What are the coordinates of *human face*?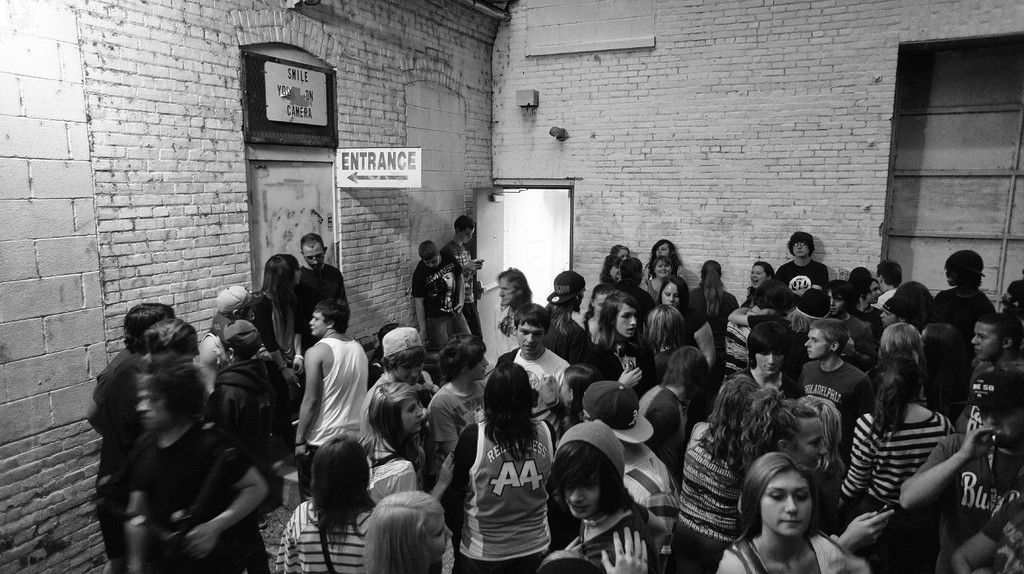
<region>493, 270, 520, 310</region>.
